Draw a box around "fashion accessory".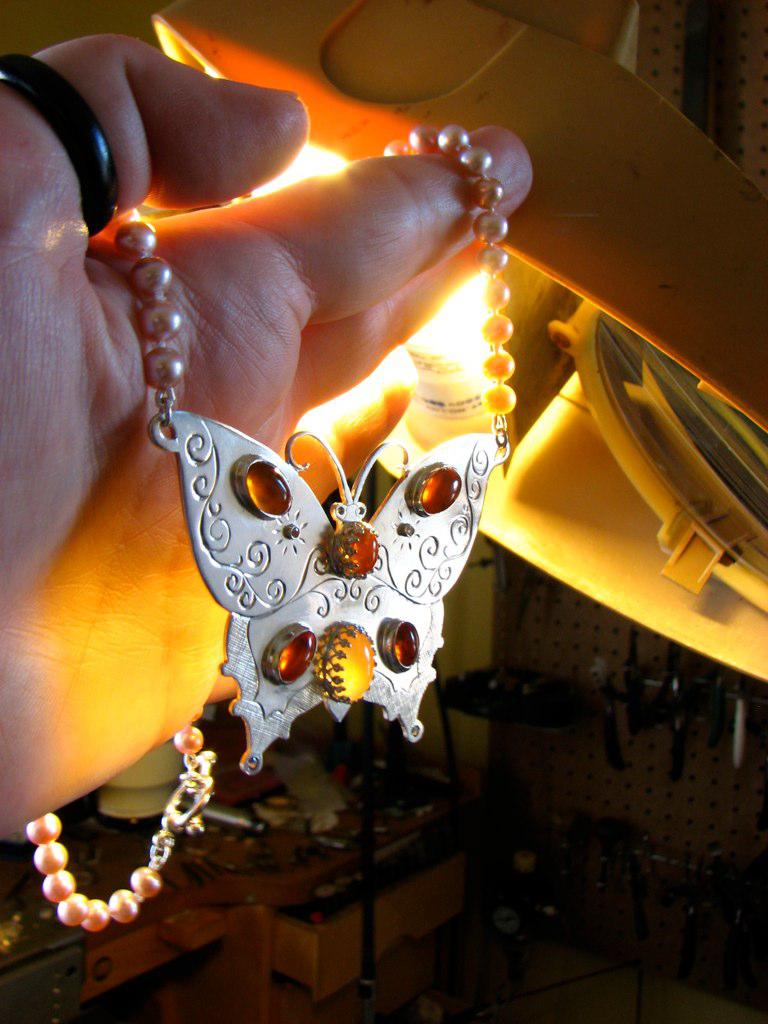
box(0, 51, 117, 243).
